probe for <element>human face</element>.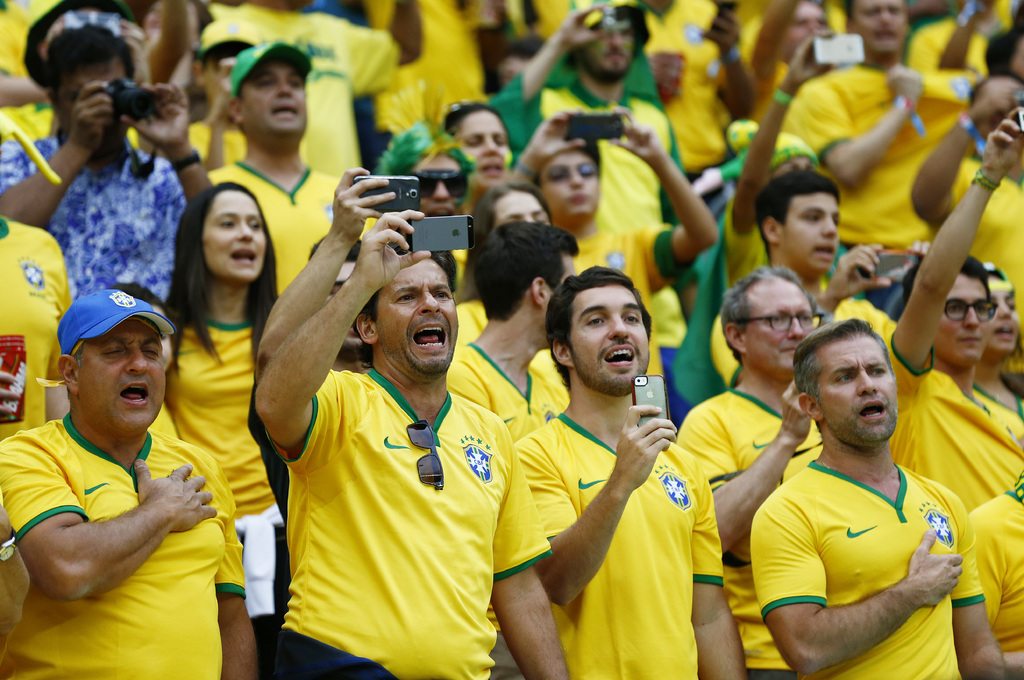
Probe result: x1=935 y1=275 x2=990 y2=365.
